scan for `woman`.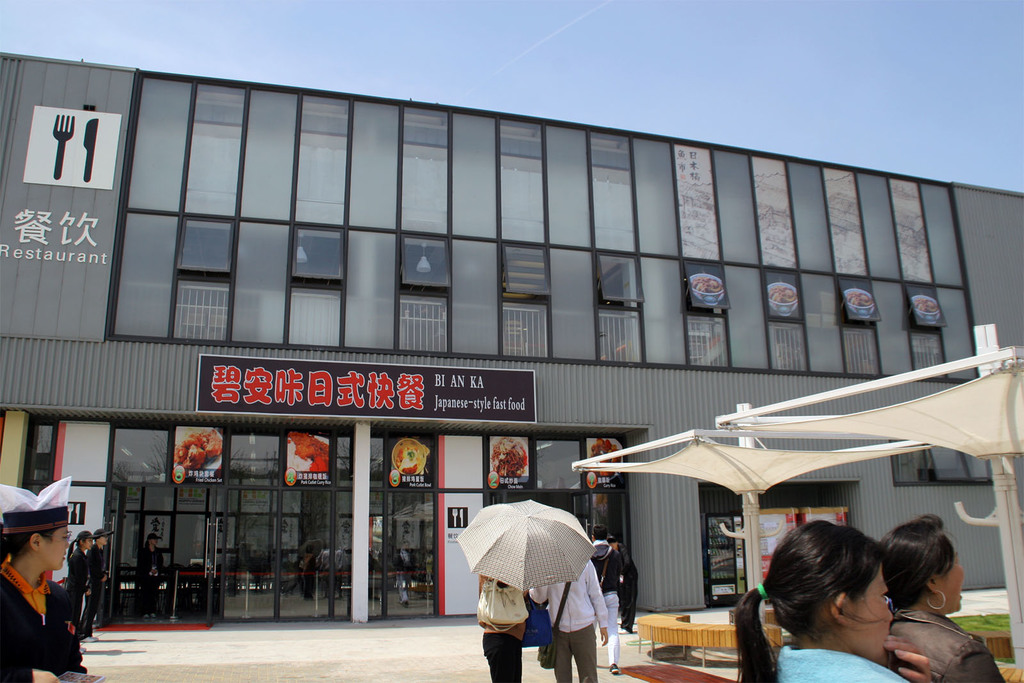
Scan result: 135, 527, 162, 618.
